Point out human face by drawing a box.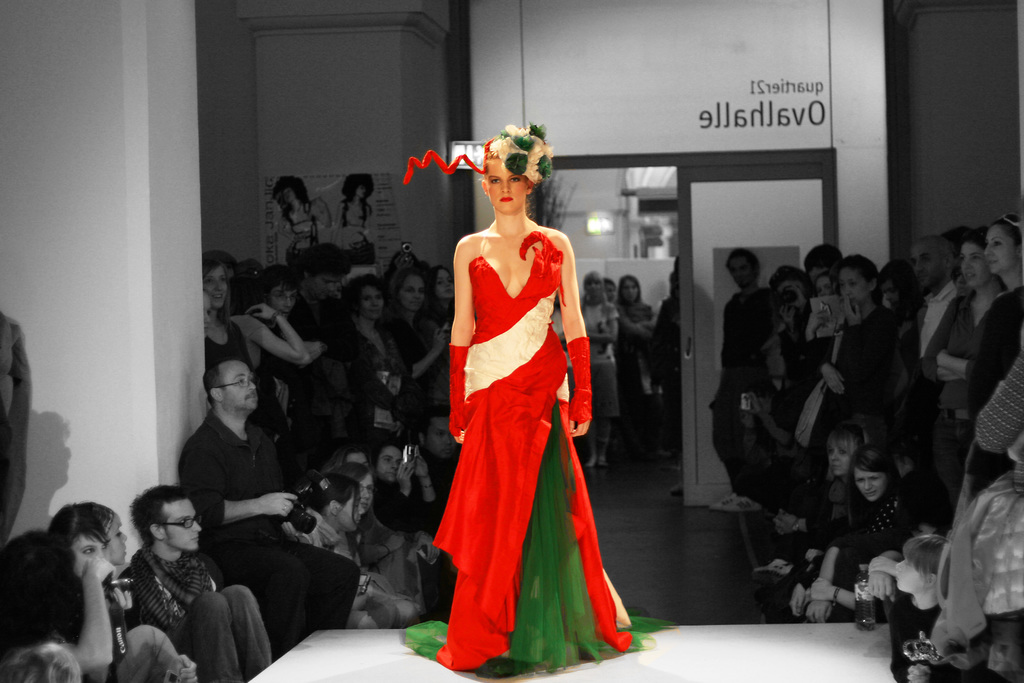
[left=607, top=284, right=616, bottom=303].
